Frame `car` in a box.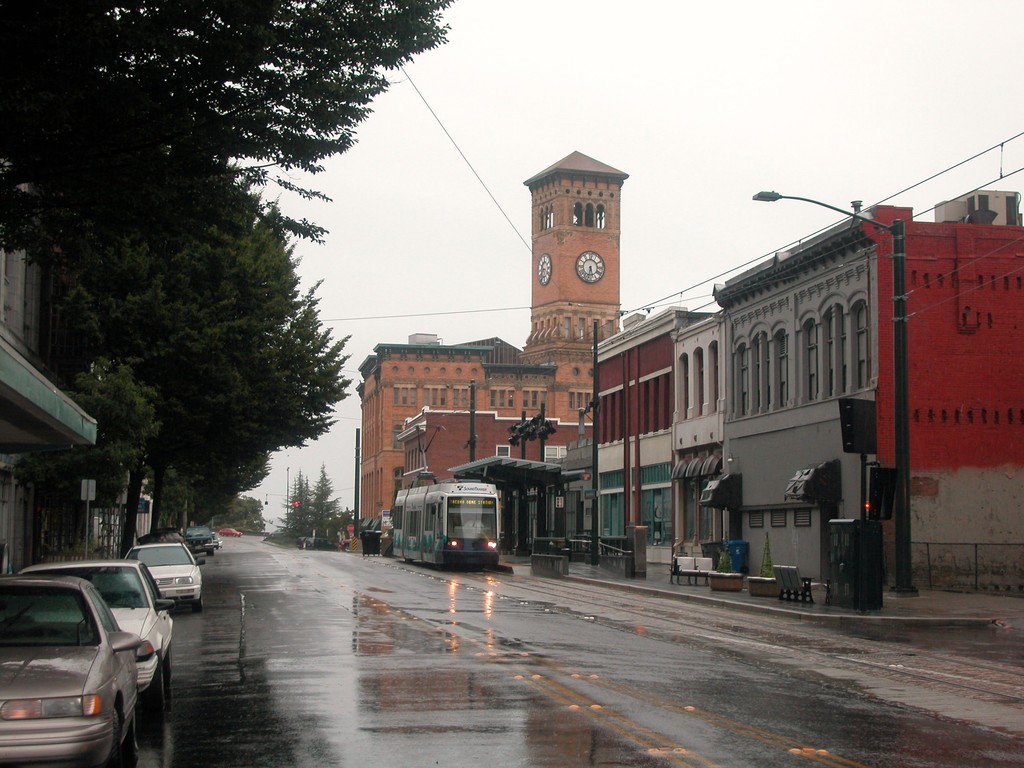
l=218, t=528, r=243, b=536.
